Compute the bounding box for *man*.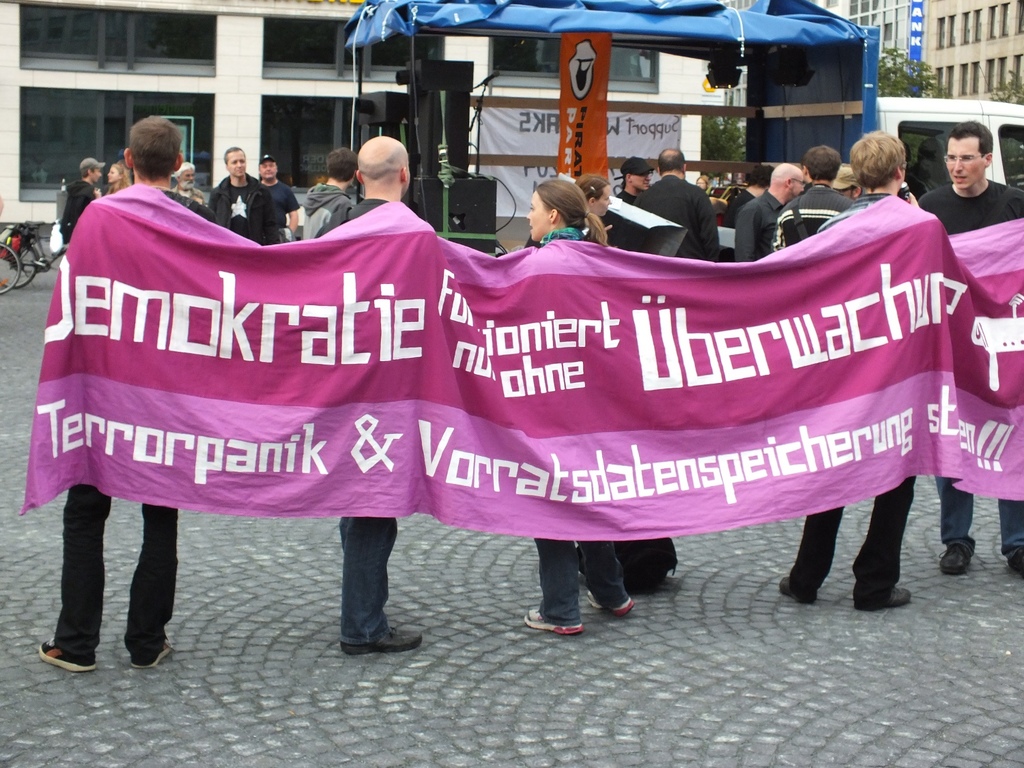
736/161/803/259.
